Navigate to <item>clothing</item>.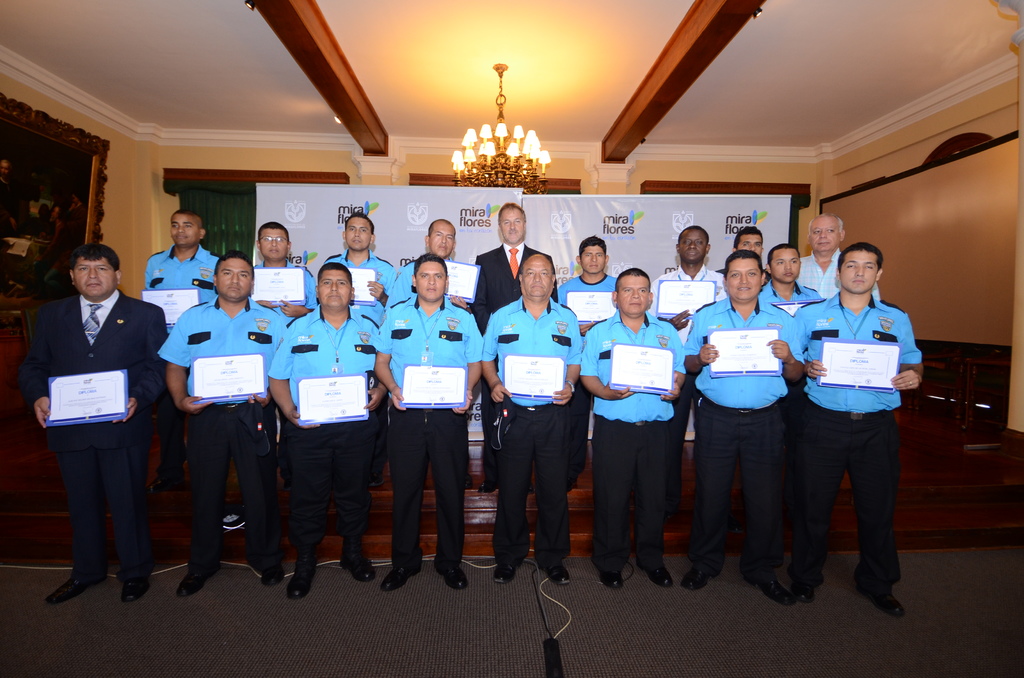
Navigation target: {"left": 472, "top": 296, "right": 590, "bottom": 543}.
